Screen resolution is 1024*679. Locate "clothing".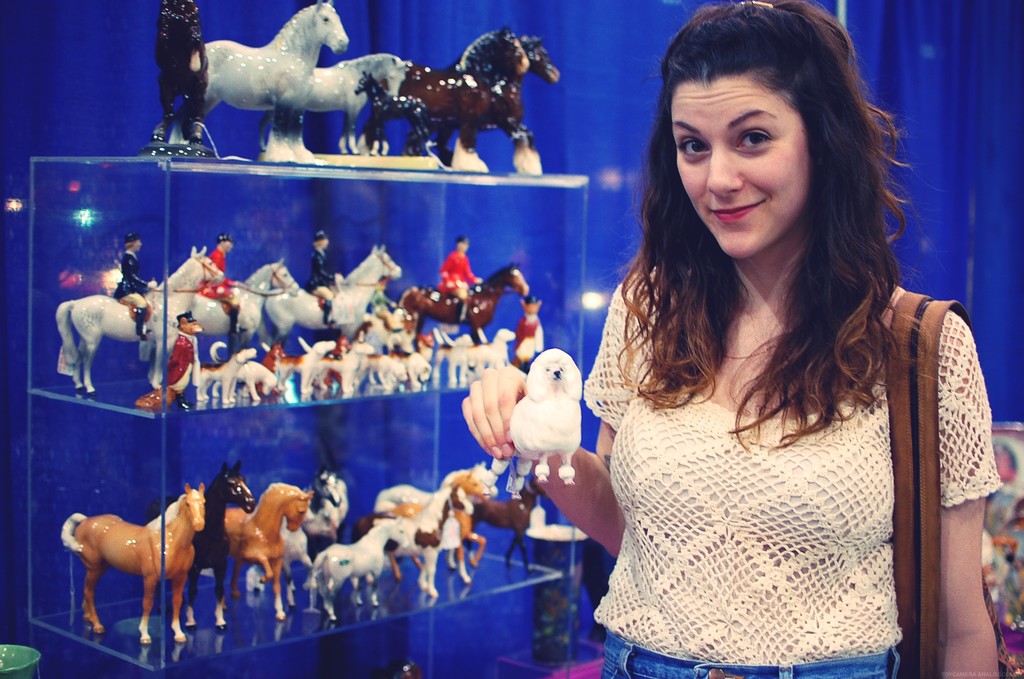
detection(117, 253, 150, 311).
